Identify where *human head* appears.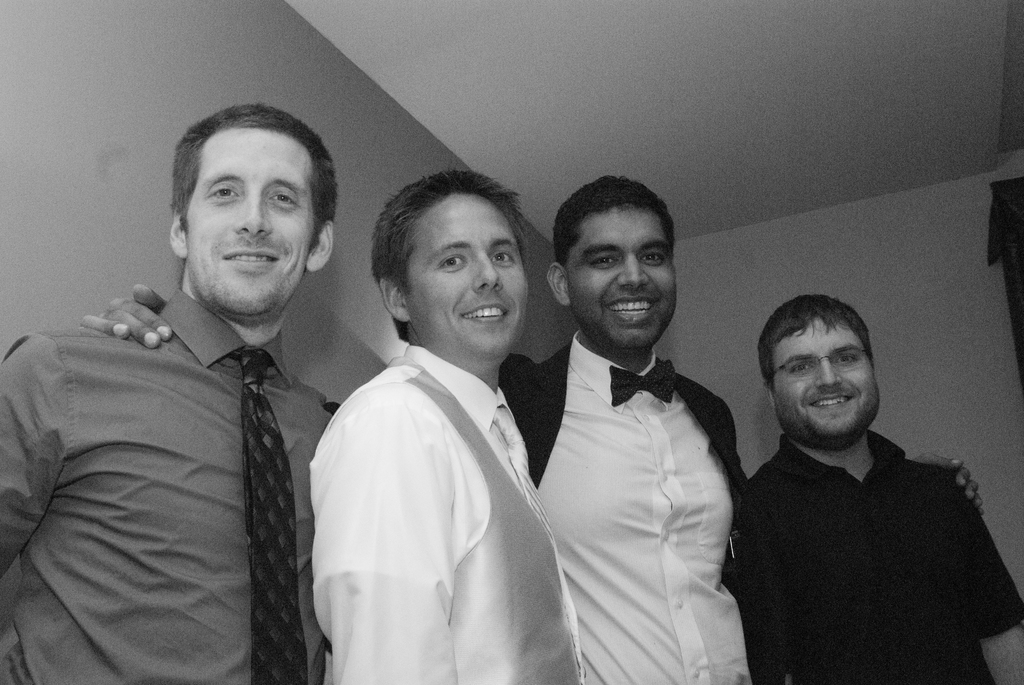
Appears at box=[168, 104, 339, 325].
